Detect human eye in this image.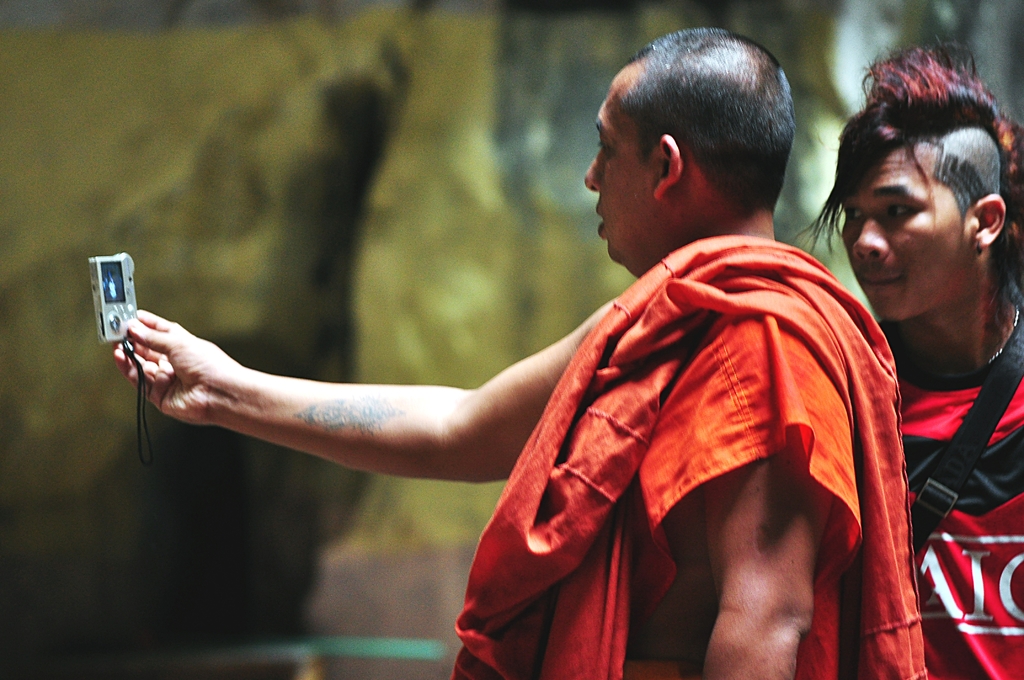
Detection: <box>876,198,918,224</box>.
